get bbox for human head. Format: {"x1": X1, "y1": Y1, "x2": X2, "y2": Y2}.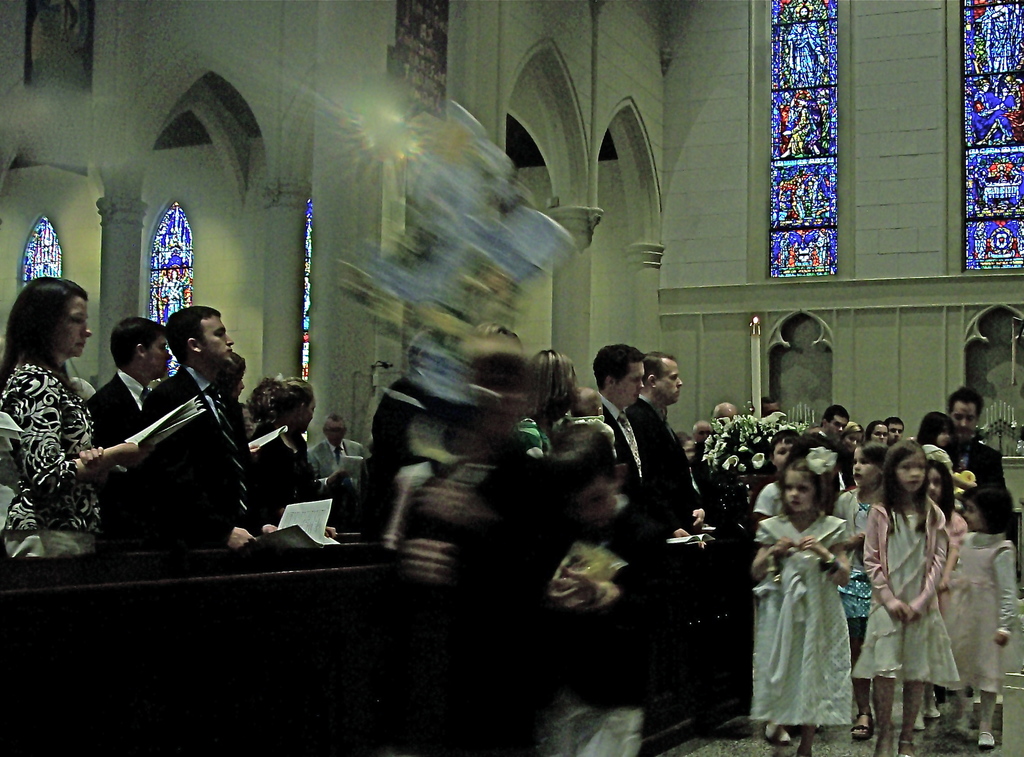
{"x1": 822, "y1": 405, "x2": 851, "y2": 437}.
